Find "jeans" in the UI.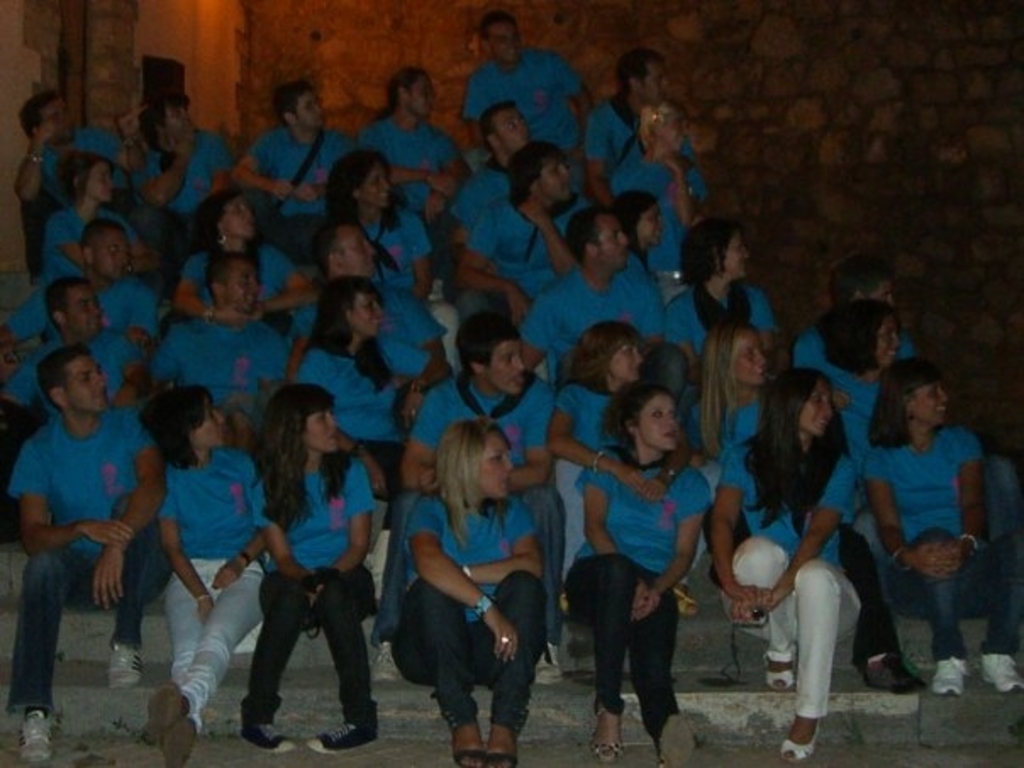
UI element at <region>12, 520, 176, 717</region>.
